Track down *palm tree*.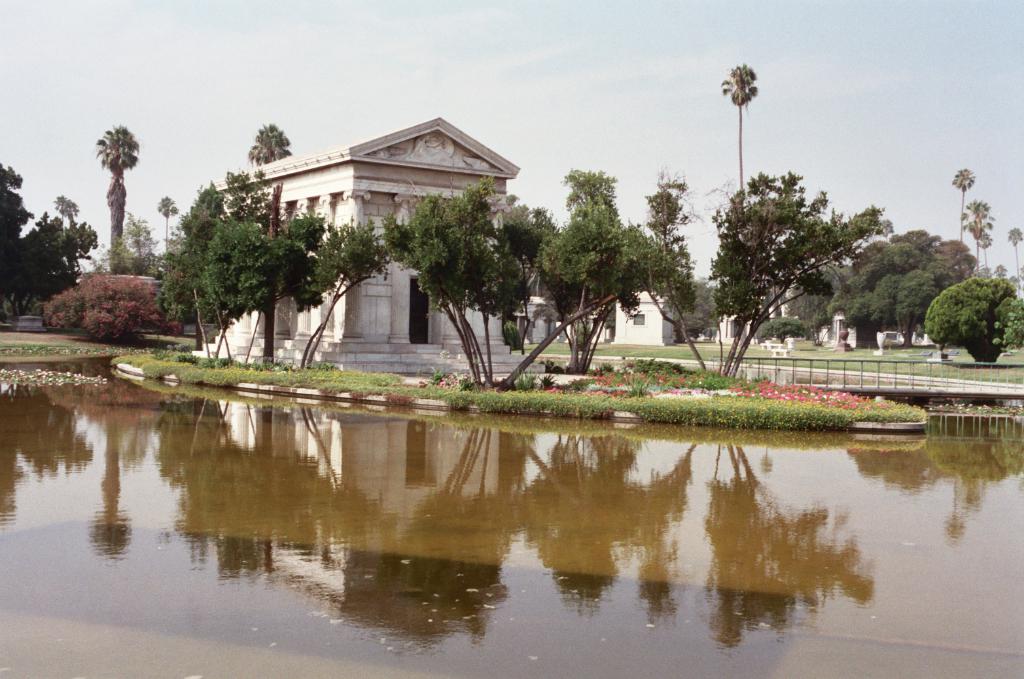
Tracked to l=54, t=191, r=103, b=270.
